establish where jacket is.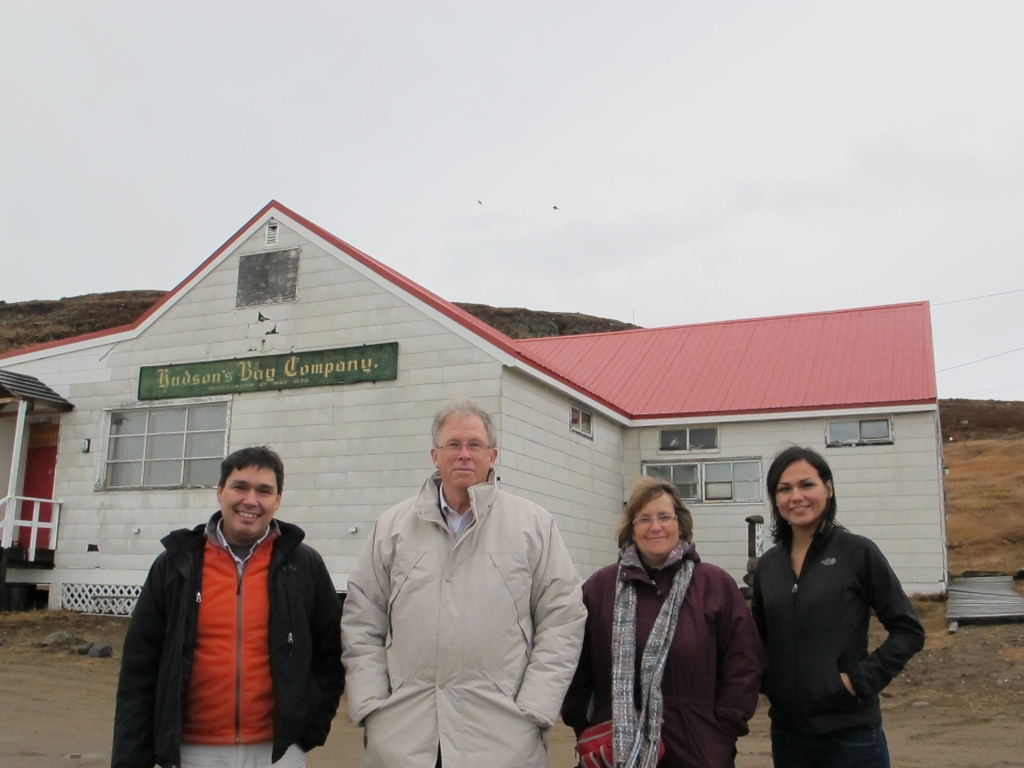
Established at BBox(131, 495, 335, 764).
